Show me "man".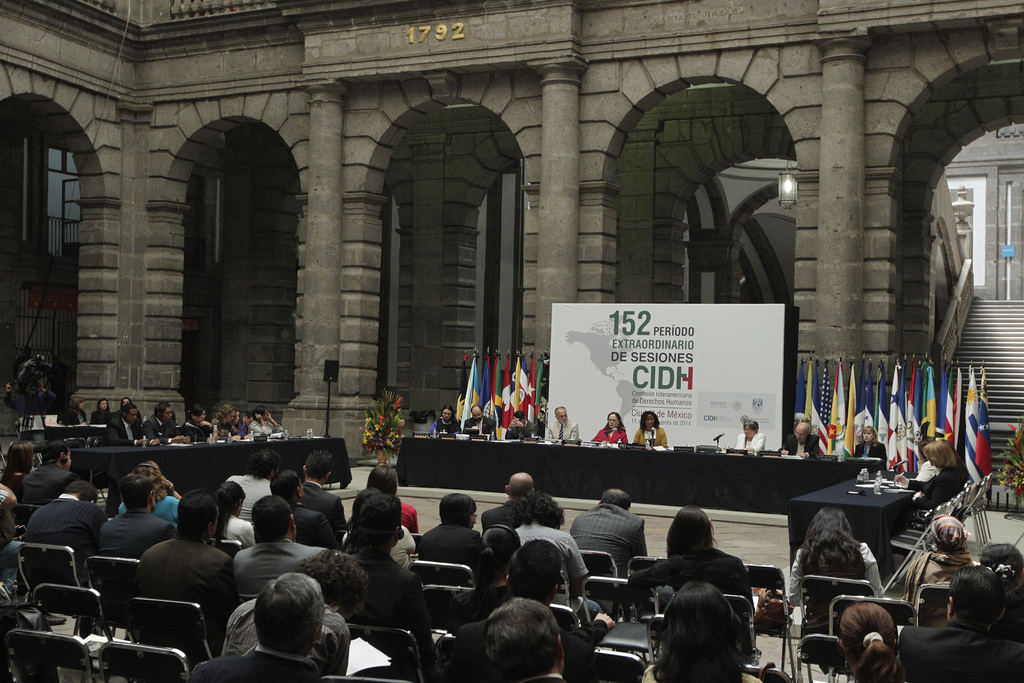
"man" is here: [left=301, top=454, right=348, bottom=533].
